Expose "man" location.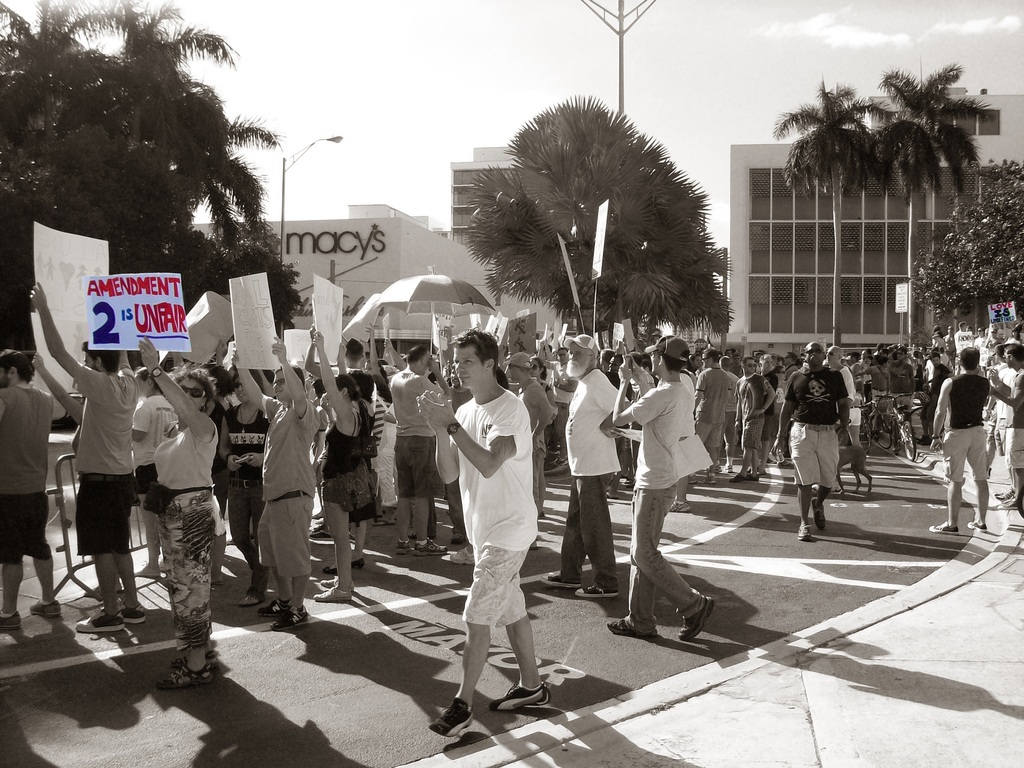
Exposed at Rect(508, 353, 556, 559).
